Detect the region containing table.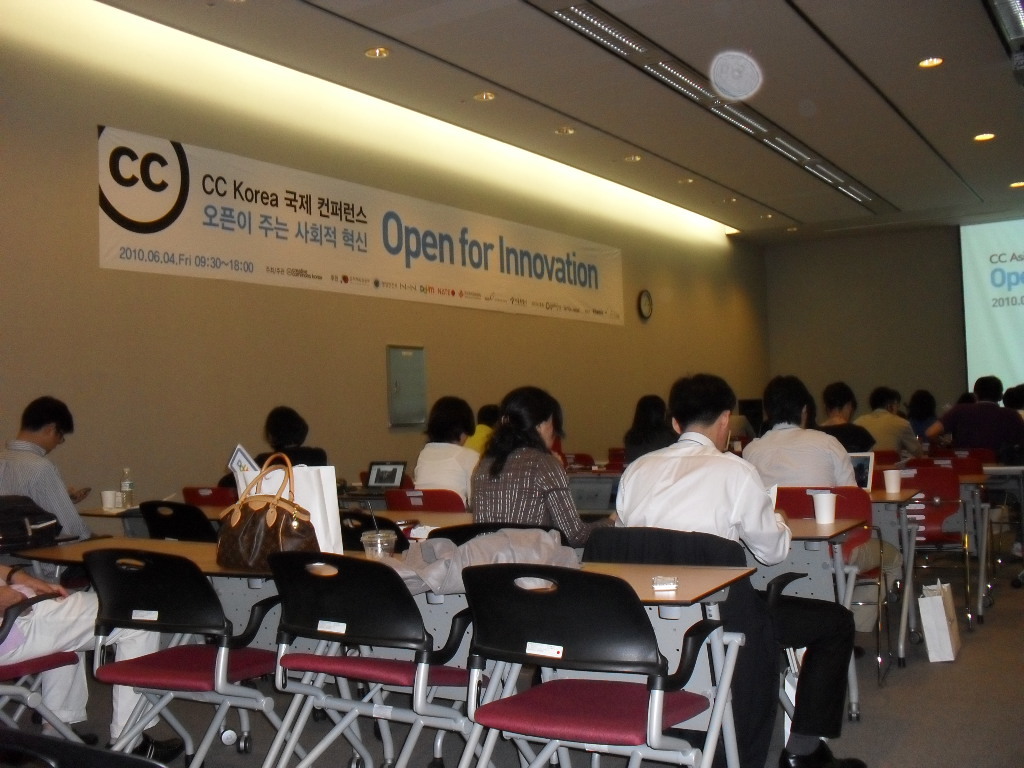
left=13, top=532, right=399, bottom=667.
